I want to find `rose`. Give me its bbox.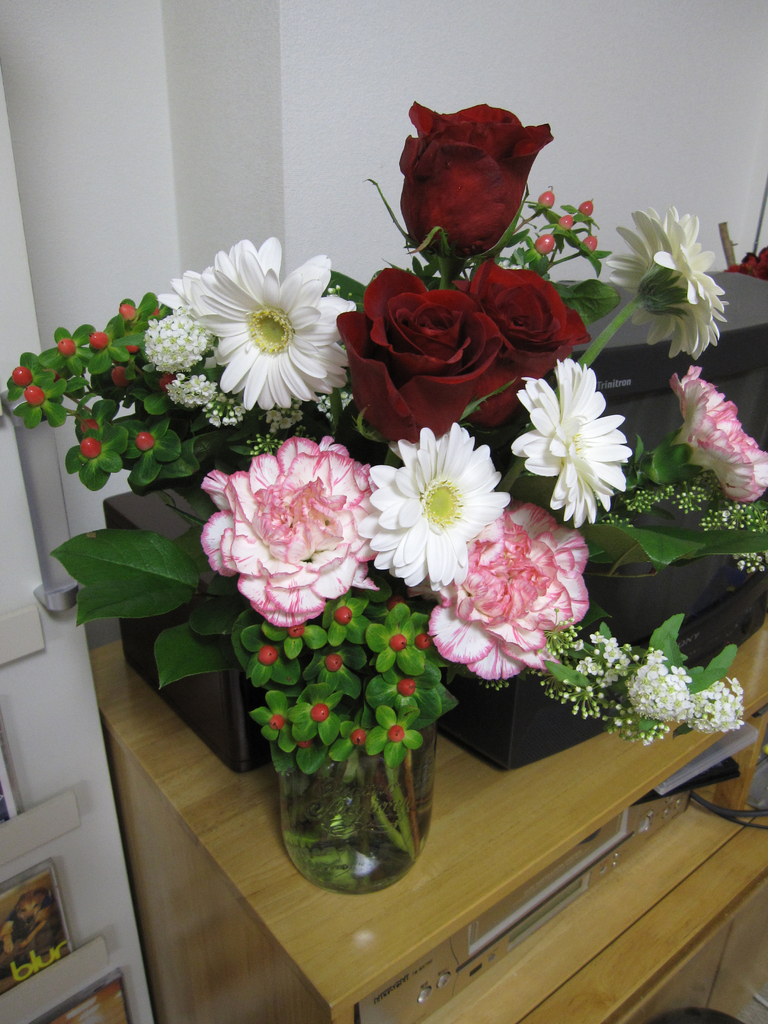
{"x1": 332, "y1": 266, "x2": 522, "y2": 451}.
